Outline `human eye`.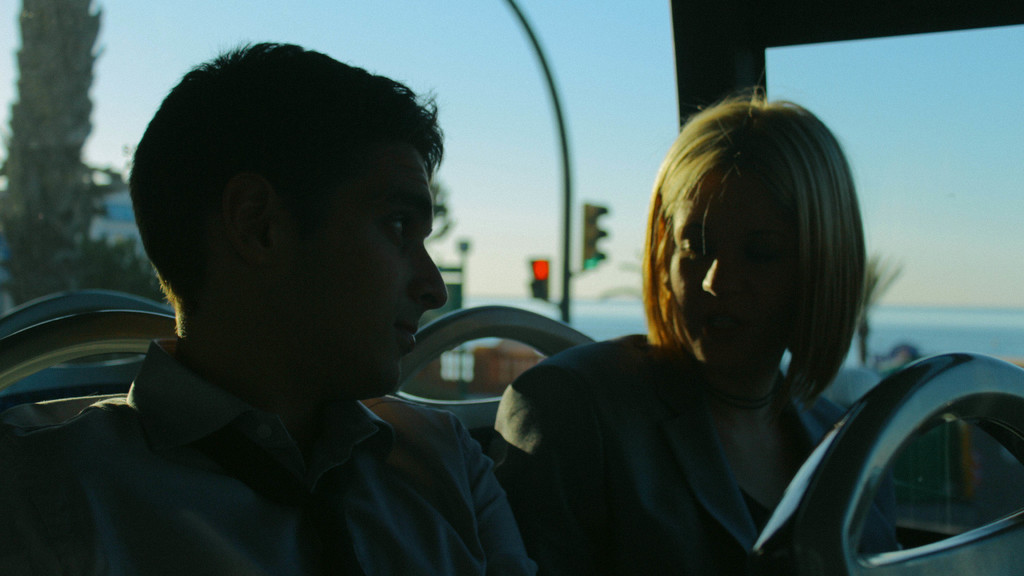
Outline: 387, 214, 408, 240.
